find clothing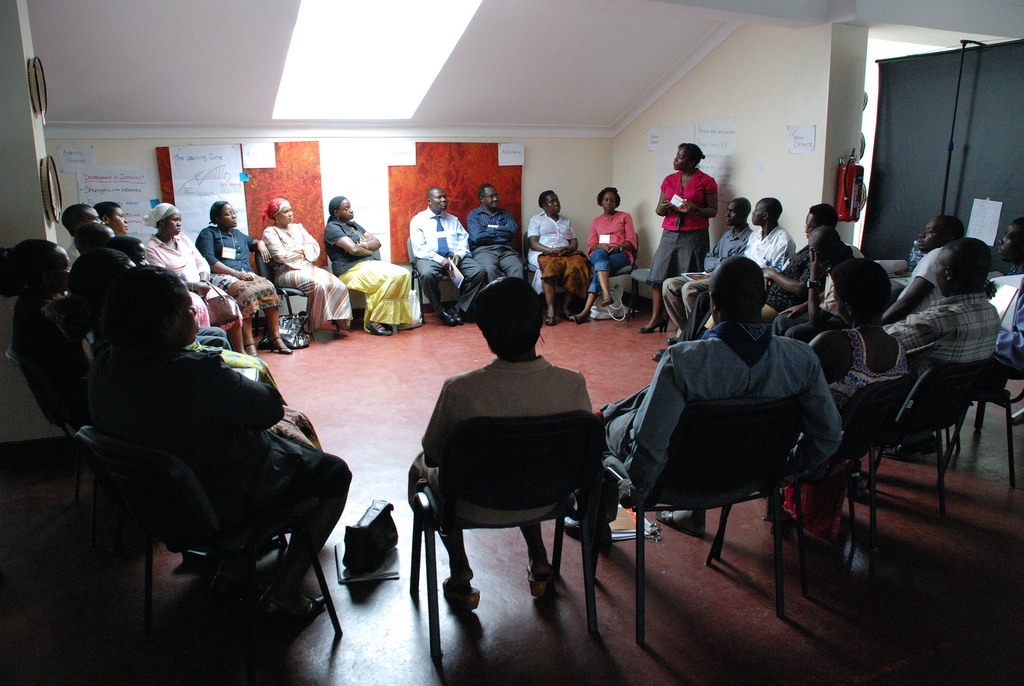
locate(12, 302, 104, 425)
